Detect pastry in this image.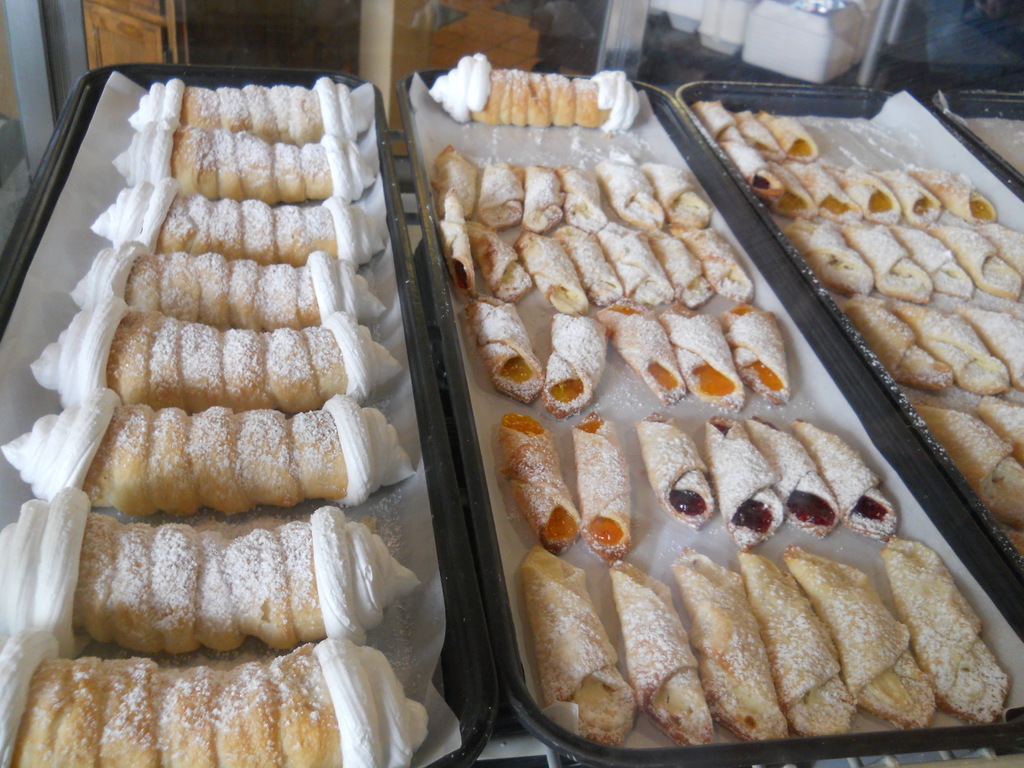
Detection: 753 415 844 544.
